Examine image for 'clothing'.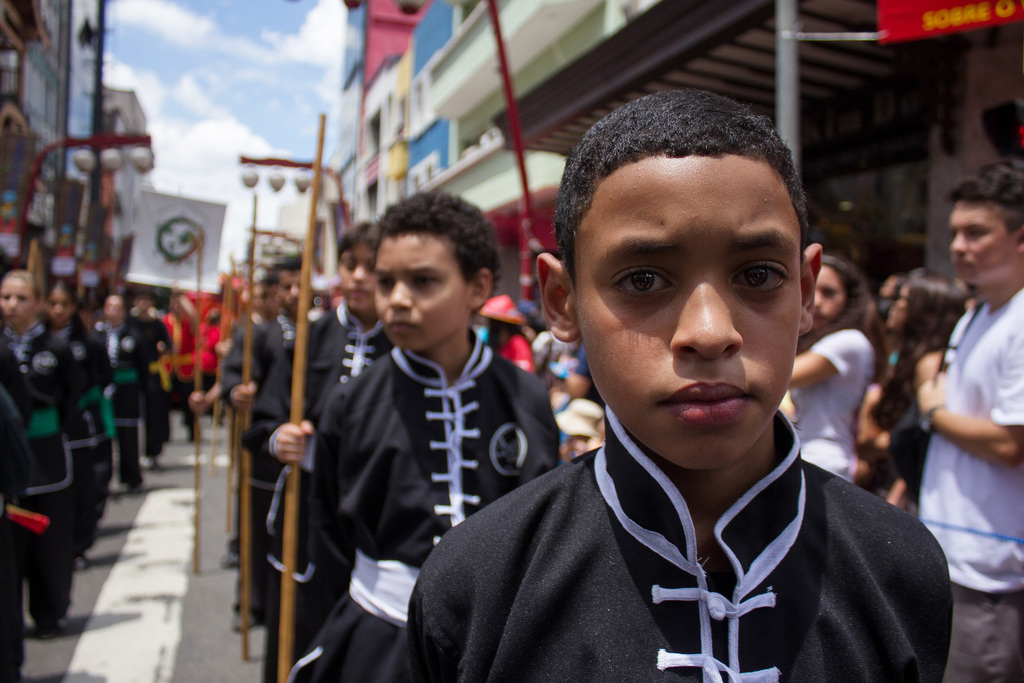
Examination result: 786/324/872/477.
